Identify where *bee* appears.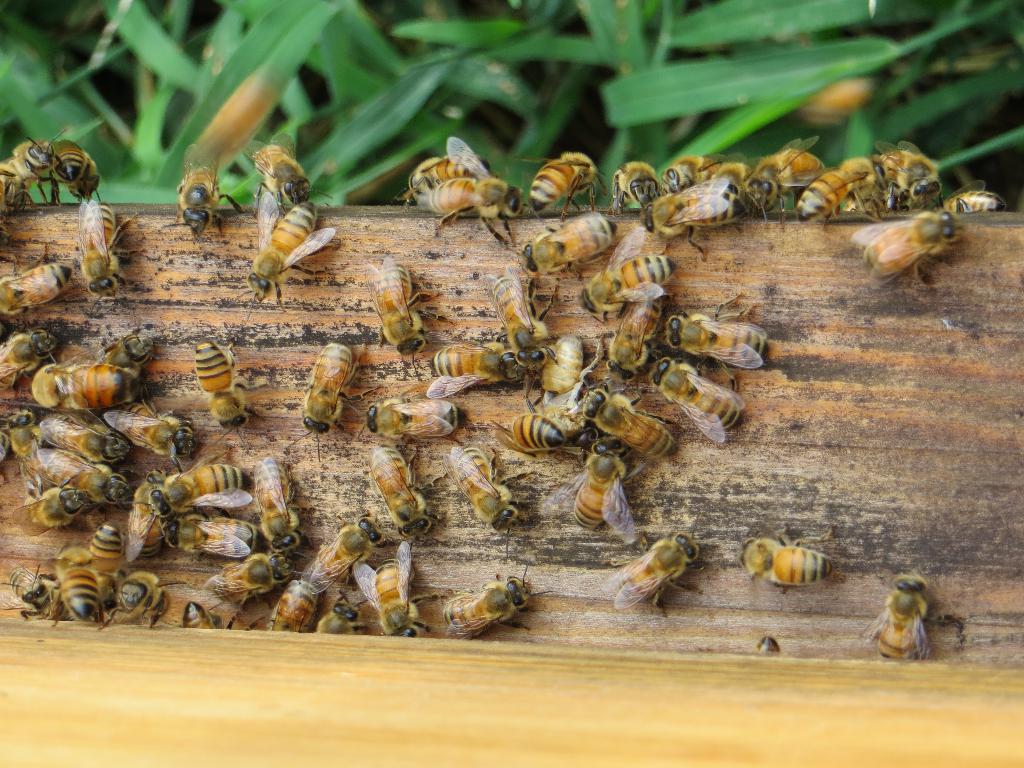
Appears at (481, 405, 588, 462).
